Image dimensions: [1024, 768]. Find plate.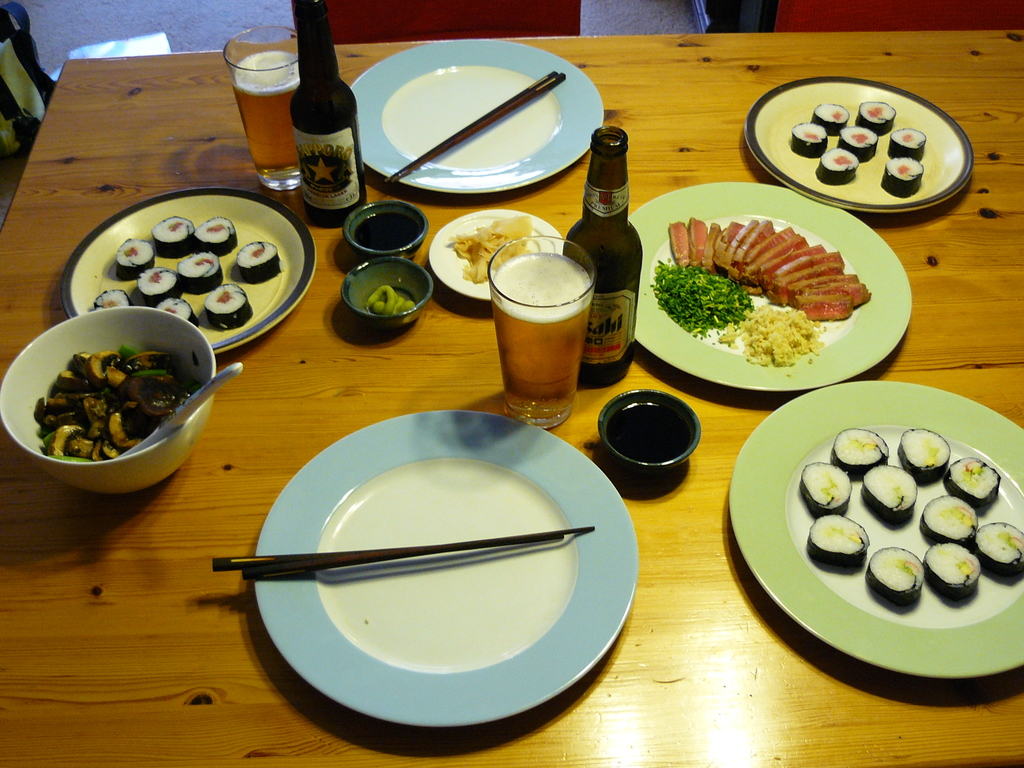
[left=745, top=77, right=970, bottom=218].
